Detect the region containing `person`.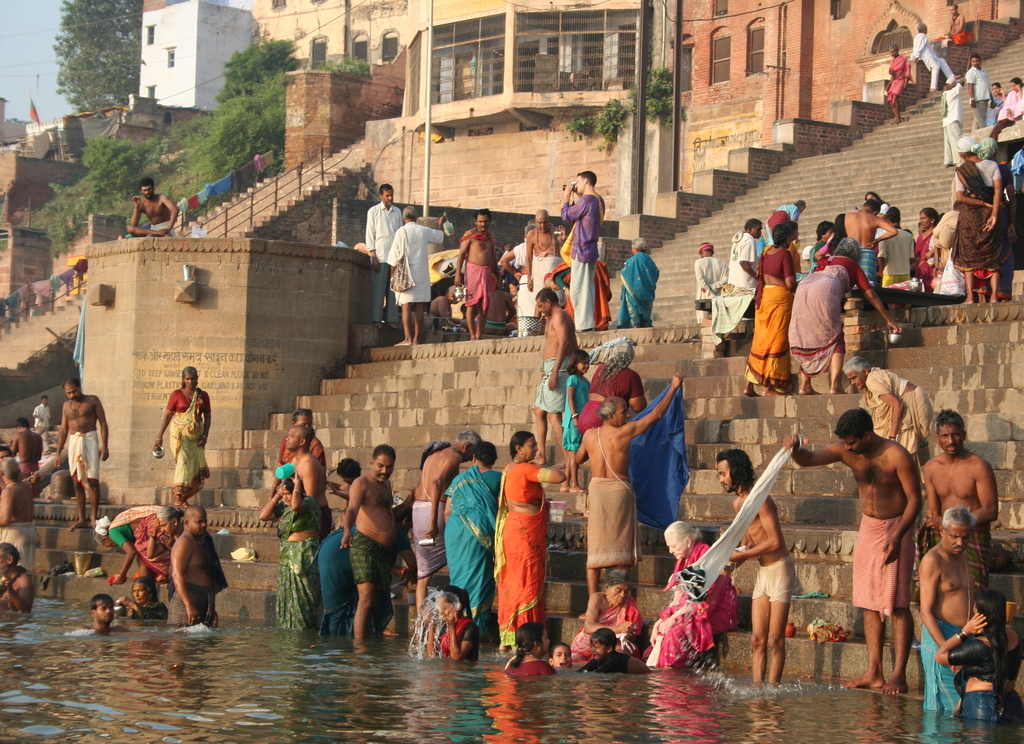
<bbox>958, 138, 1013, 308</bbox>.
